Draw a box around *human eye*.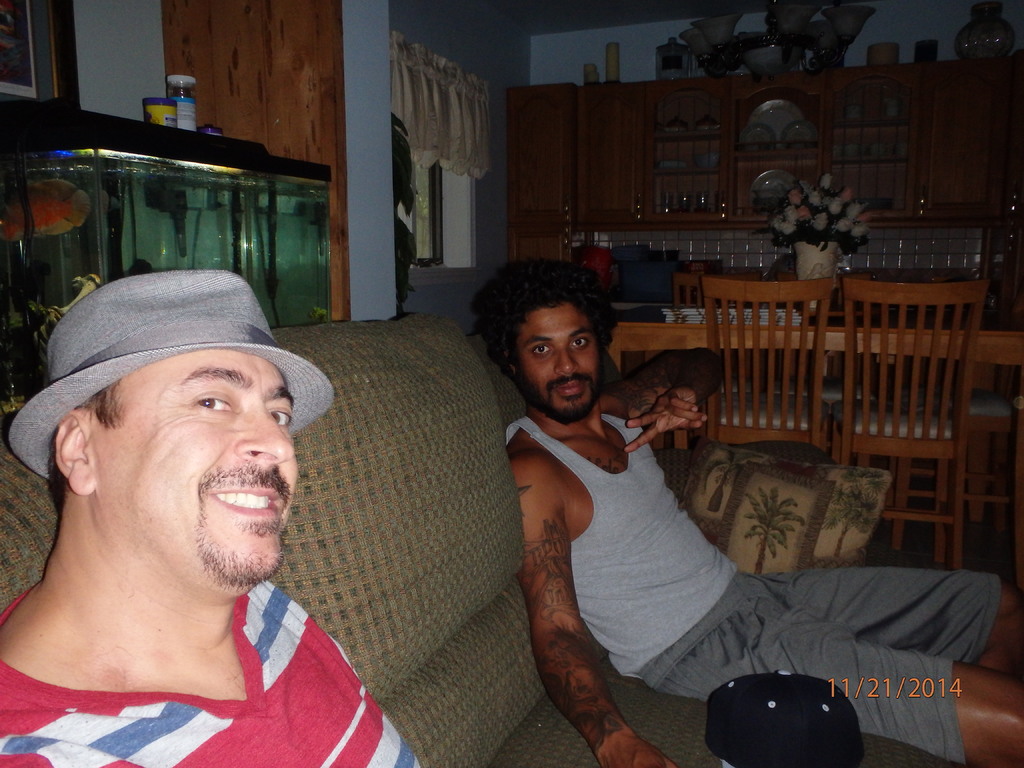
527, 342, 551, 361.
